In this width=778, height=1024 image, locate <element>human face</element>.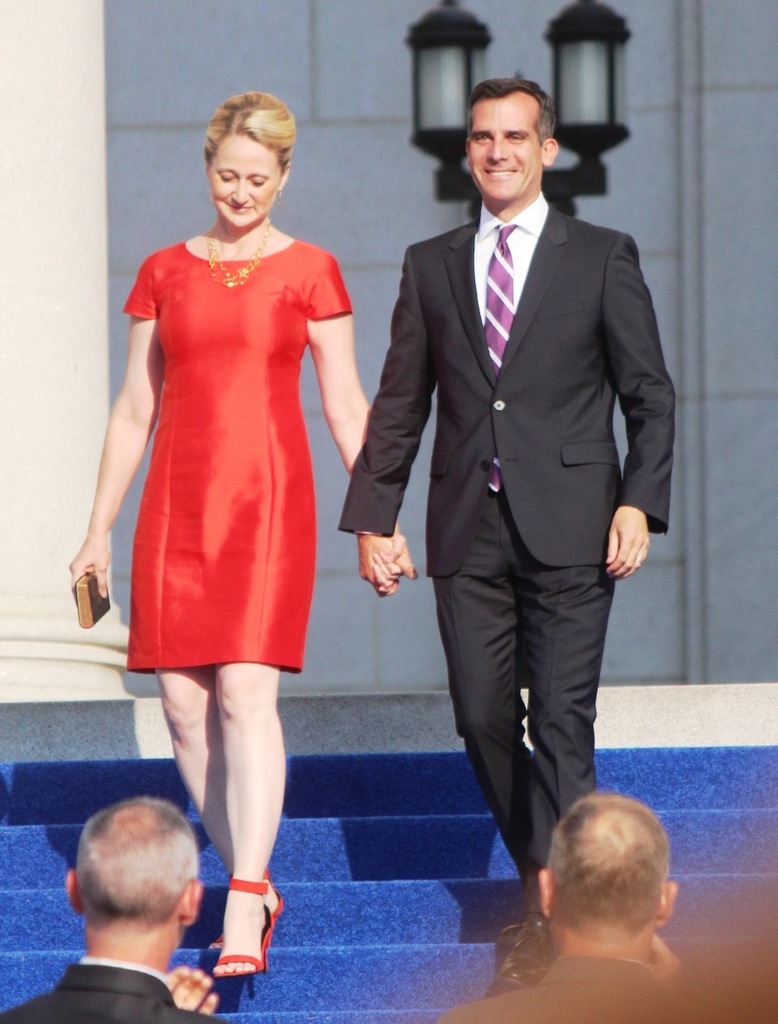
Bounding box: (left=206, top=138, right=279, bottom=233).
